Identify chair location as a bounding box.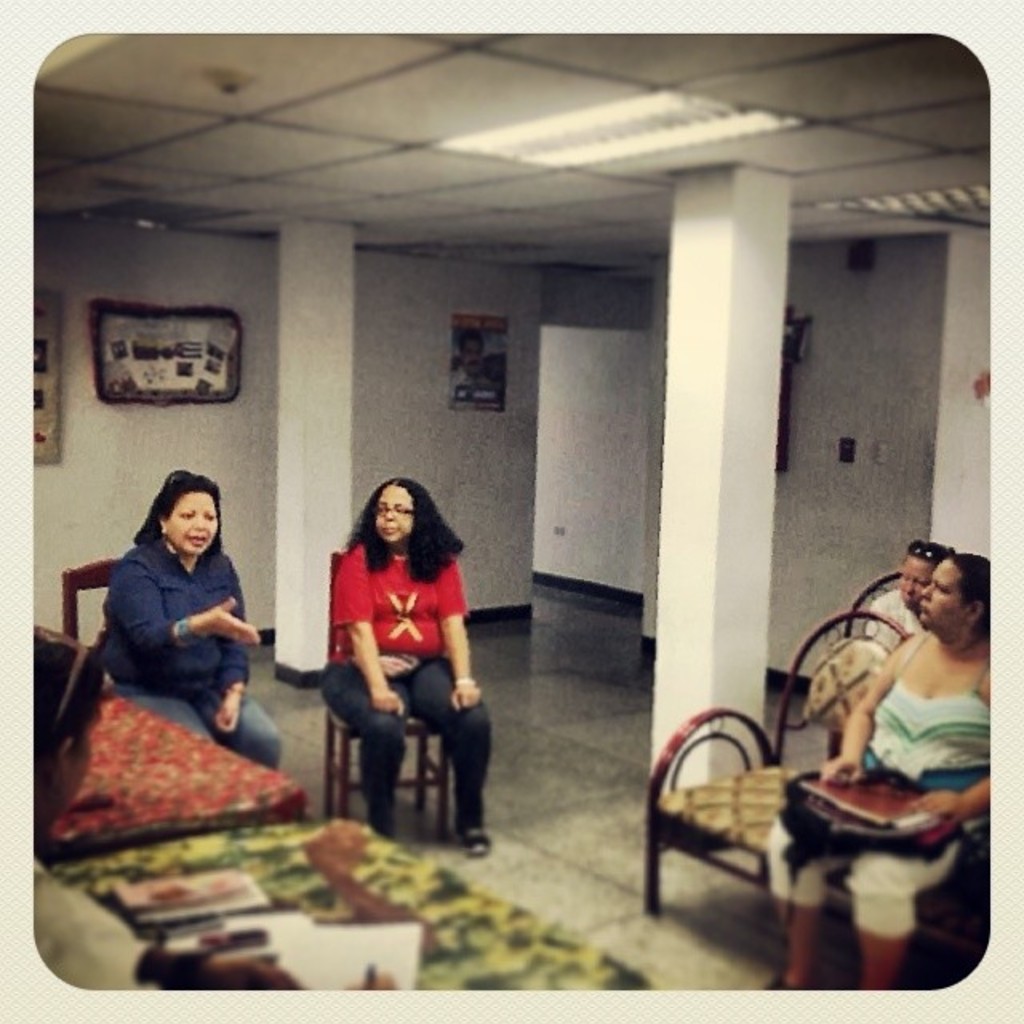
bbox=(58, 554, 126, 690).
